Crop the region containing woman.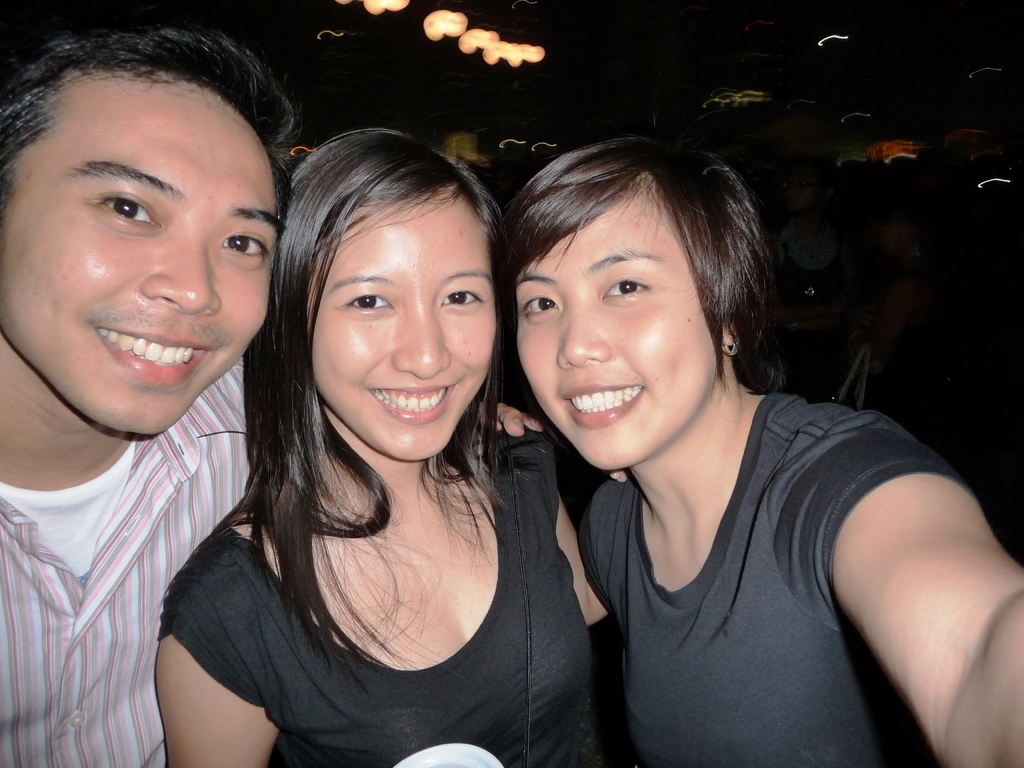
Crop region: select_region(159, 118, 597, 767).
